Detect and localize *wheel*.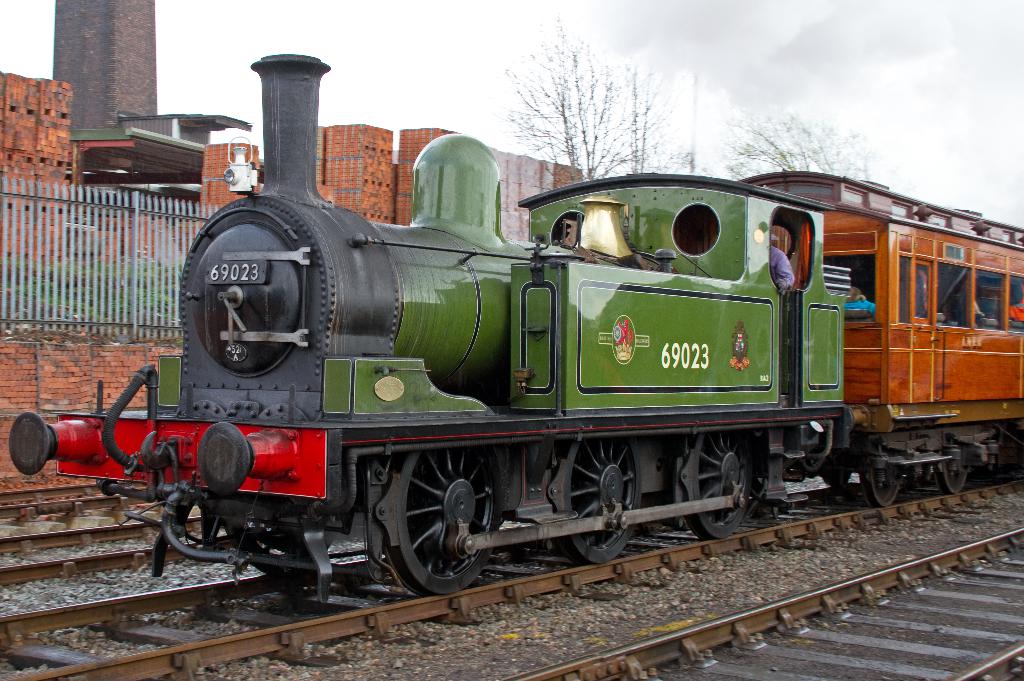
Localized at 686,432,748,539.
